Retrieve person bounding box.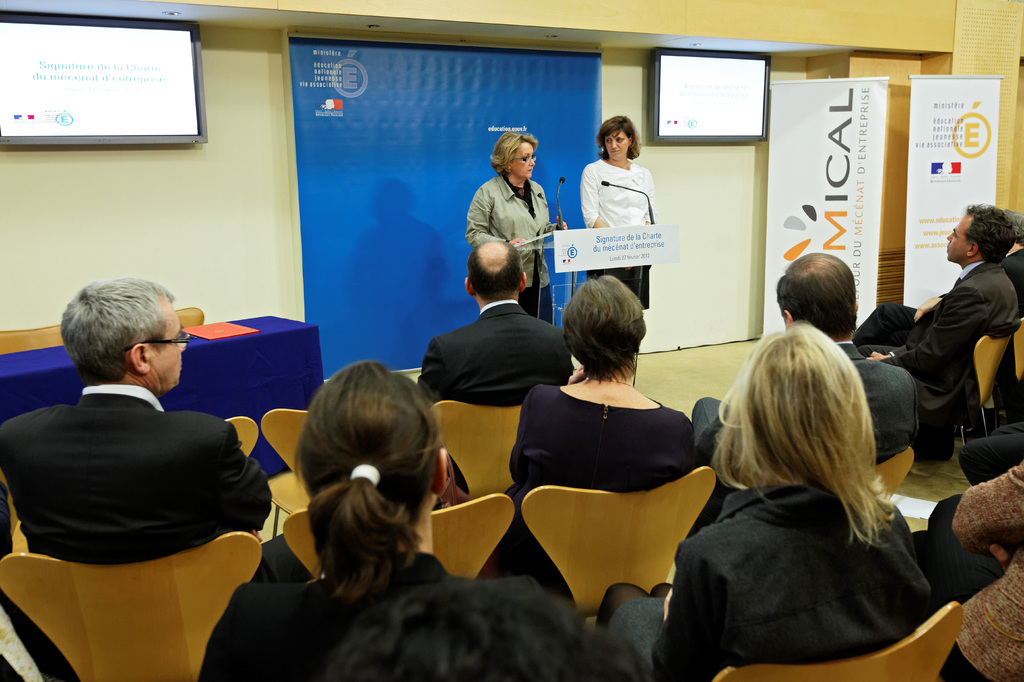
Bounding box: [962, 422, 1023, 482].
